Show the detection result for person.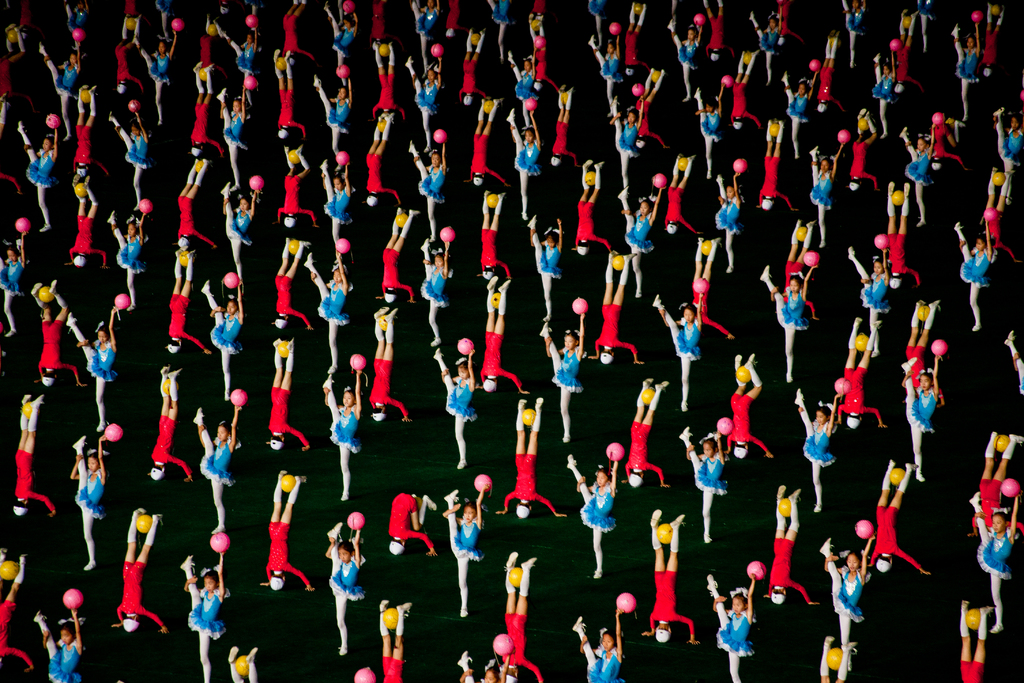
[508,102,539,217].
